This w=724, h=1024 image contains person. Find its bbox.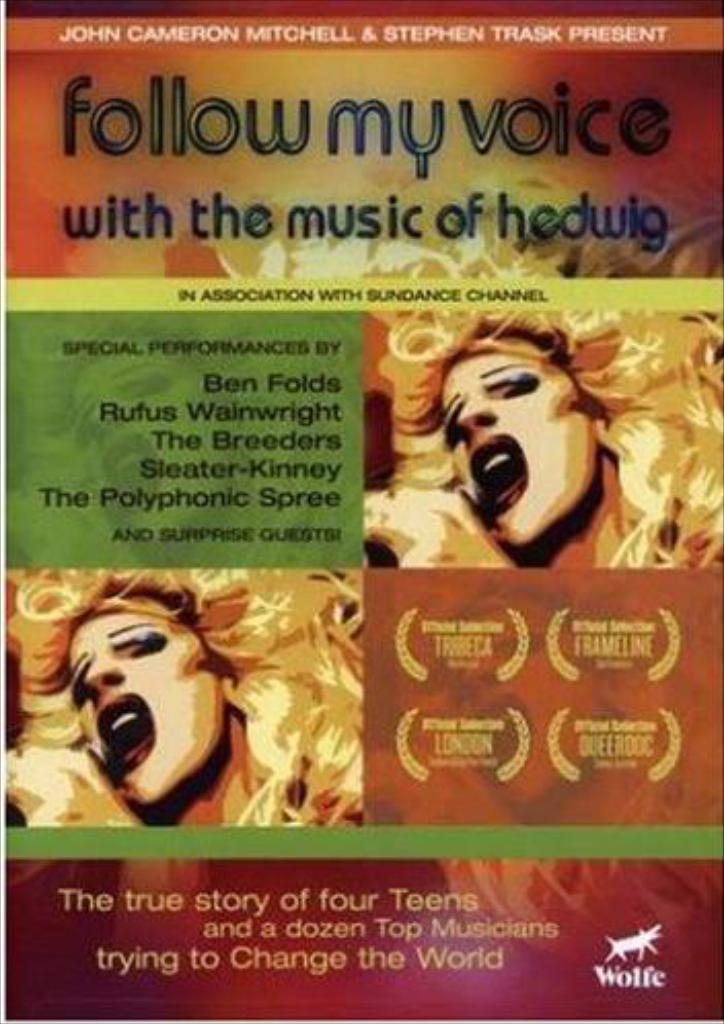
bbox=[0, 563, 366, 825].
